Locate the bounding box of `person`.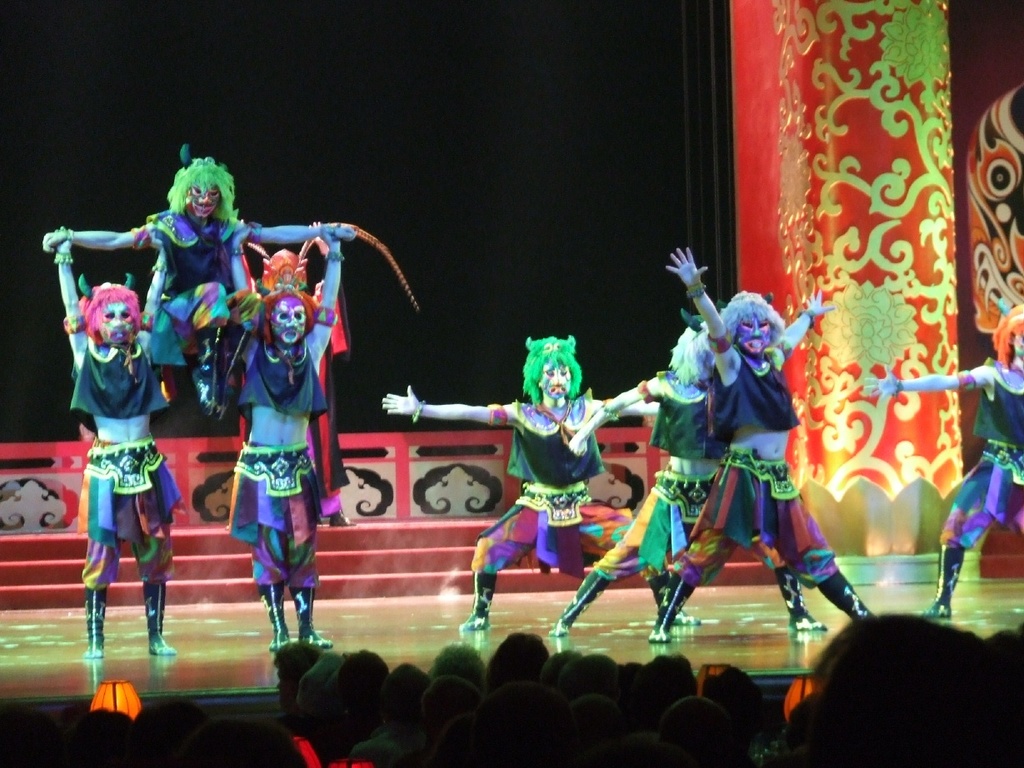
Bounding box: box(217, 215, 352, 651).
